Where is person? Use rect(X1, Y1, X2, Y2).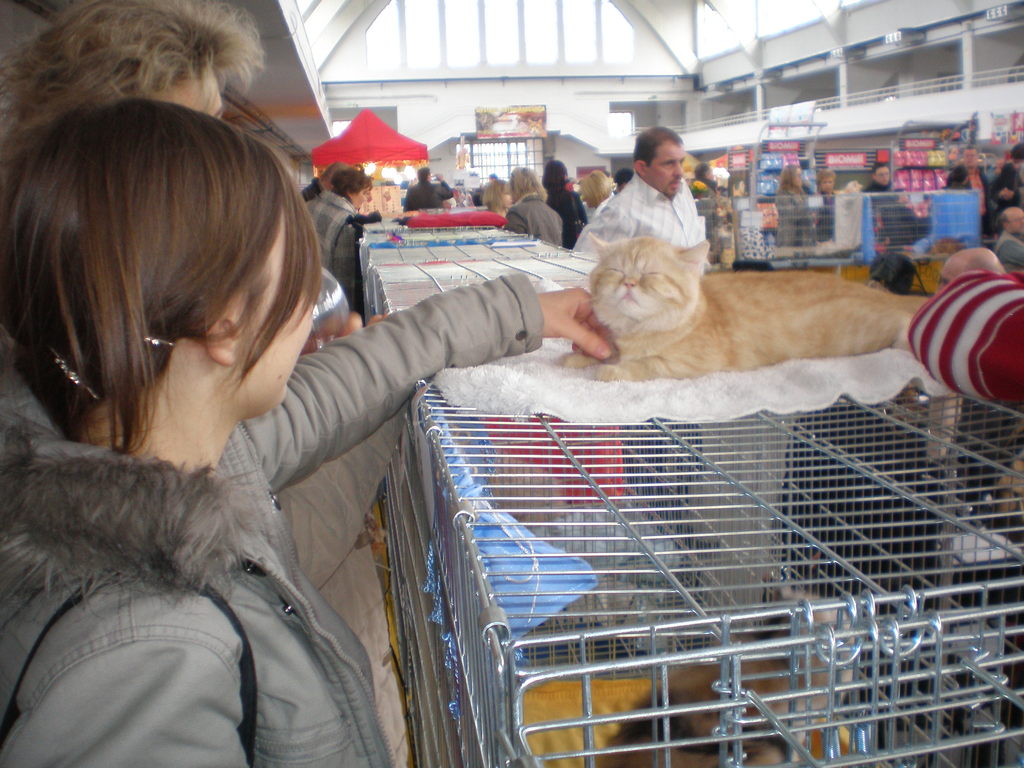
rect(580, 167, 613, 218).
